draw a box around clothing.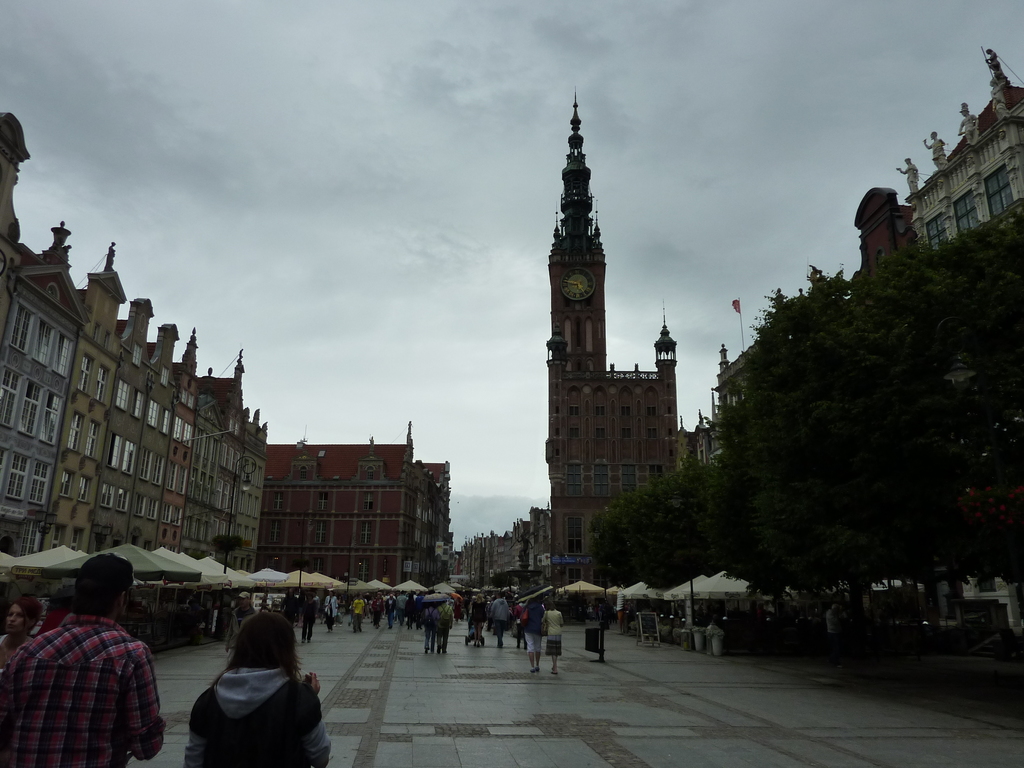
19, 593, 158, 757.
